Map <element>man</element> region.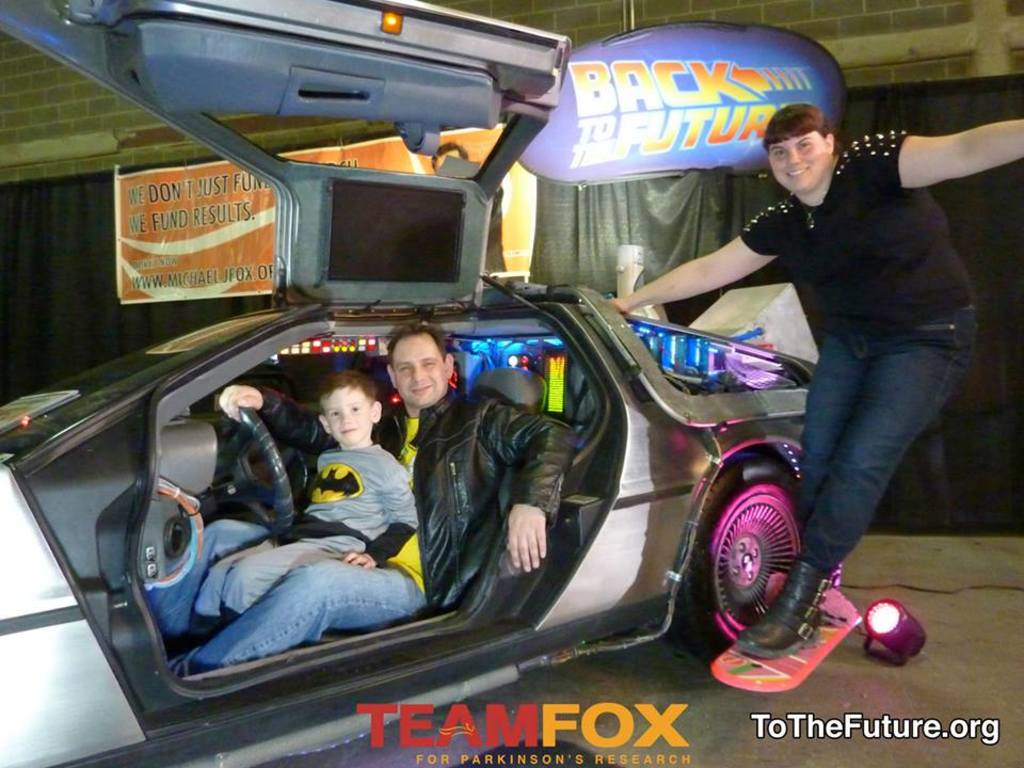
Mapped to [173,323,574,673].
